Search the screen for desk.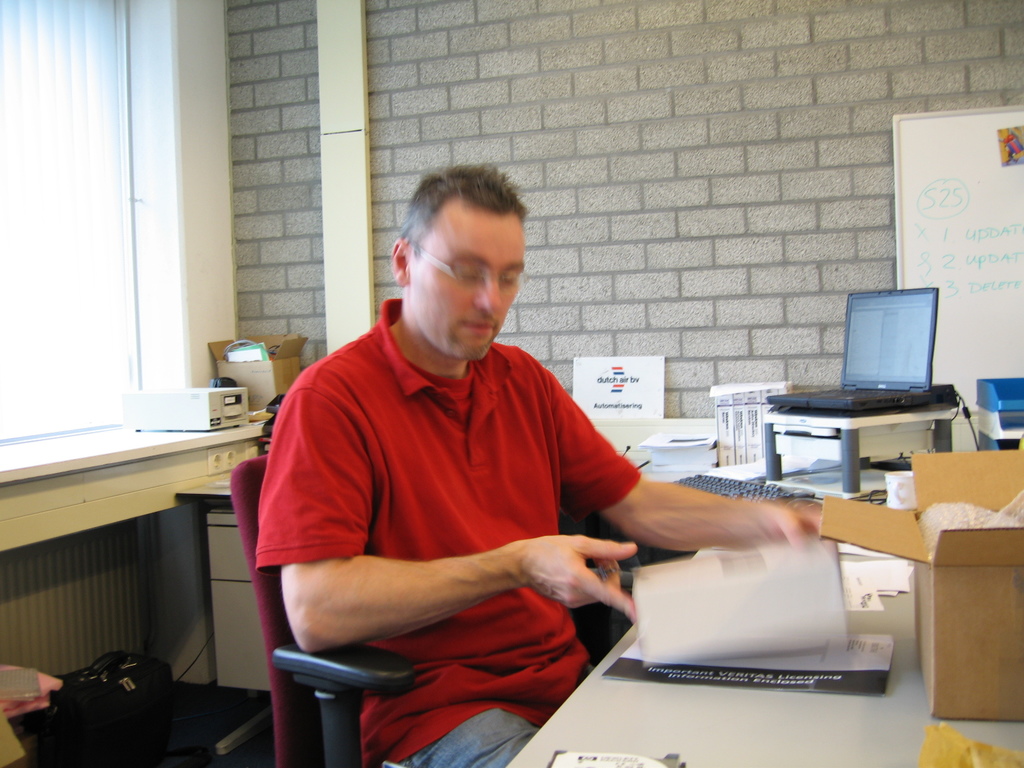
Found at pyautogui.locateOnScreen(505, 491, 1023, 767).
